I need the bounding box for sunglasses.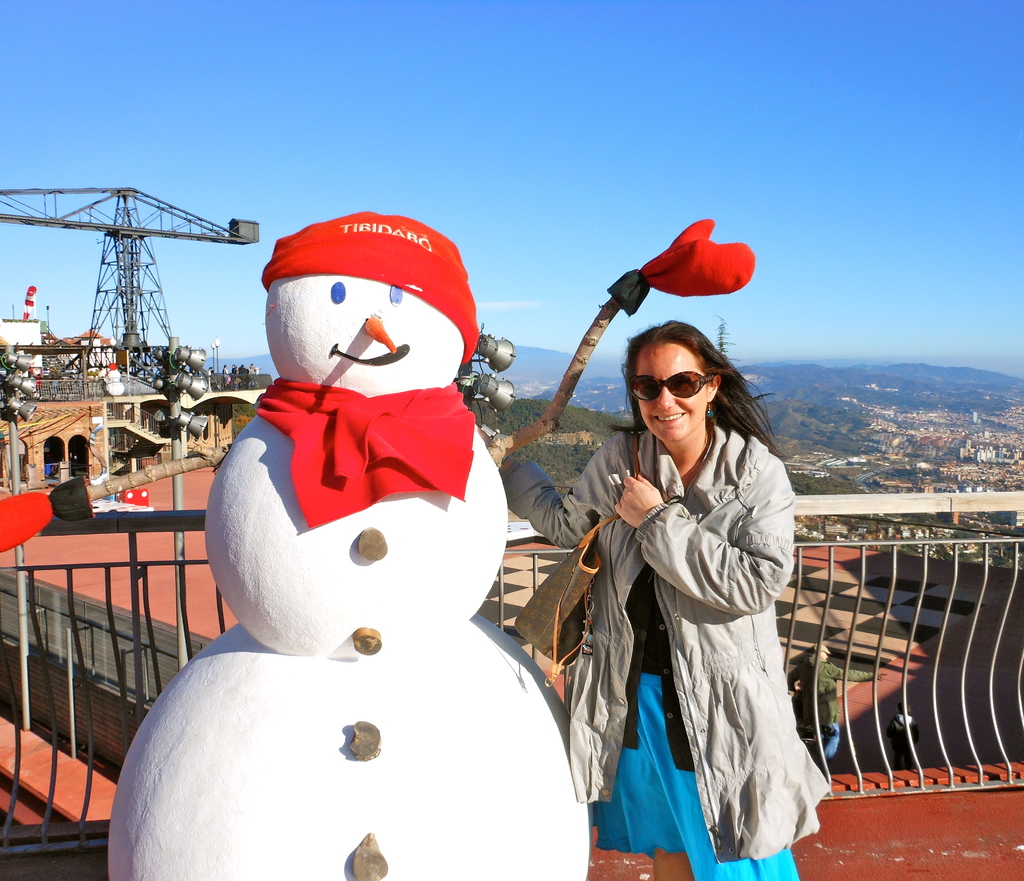
Here it is: [x1=630, y1=368, x2=724, y2=402].
